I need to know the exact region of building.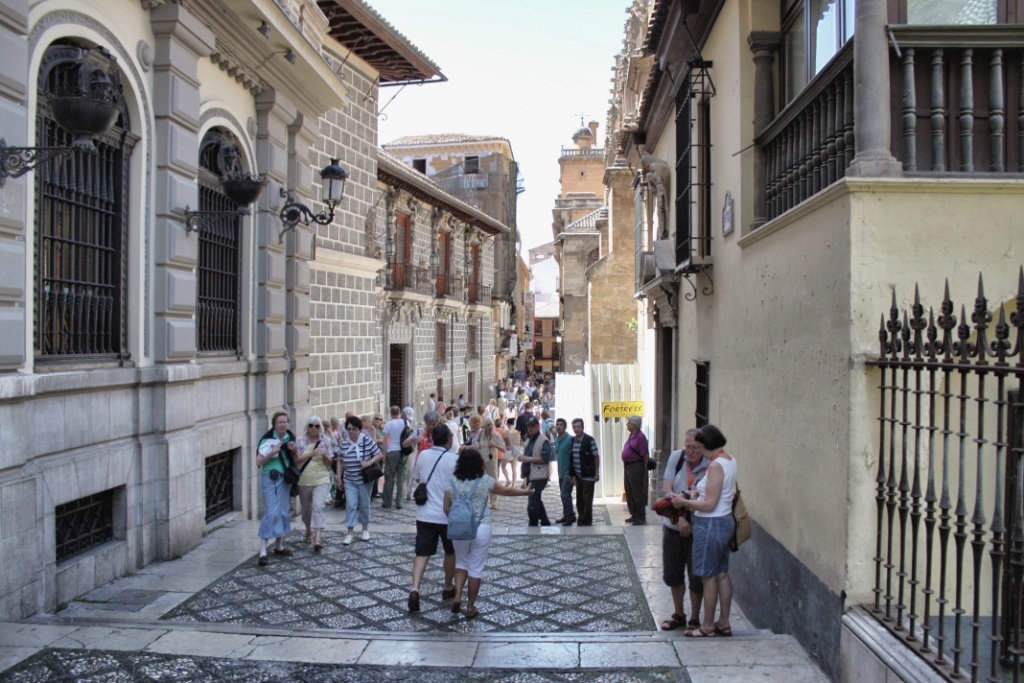
Region: [x1=0, y1=0, x2=449, y2=630].
